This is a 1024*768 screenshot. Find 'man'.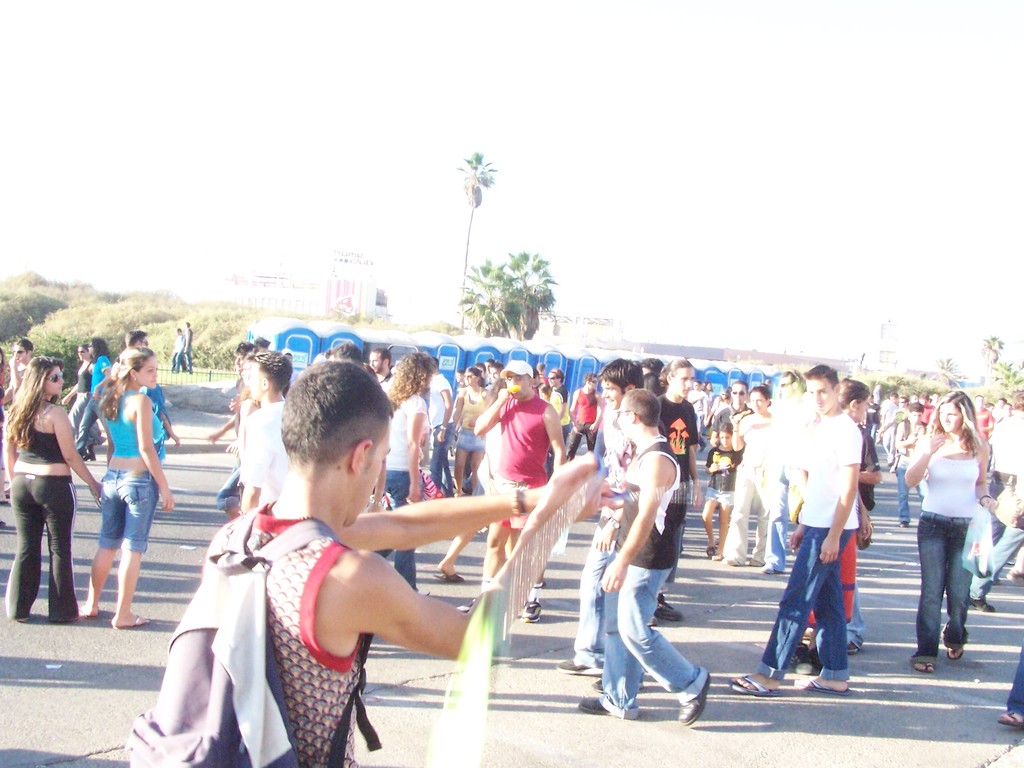
Bounding box: 430,355,453,499.
